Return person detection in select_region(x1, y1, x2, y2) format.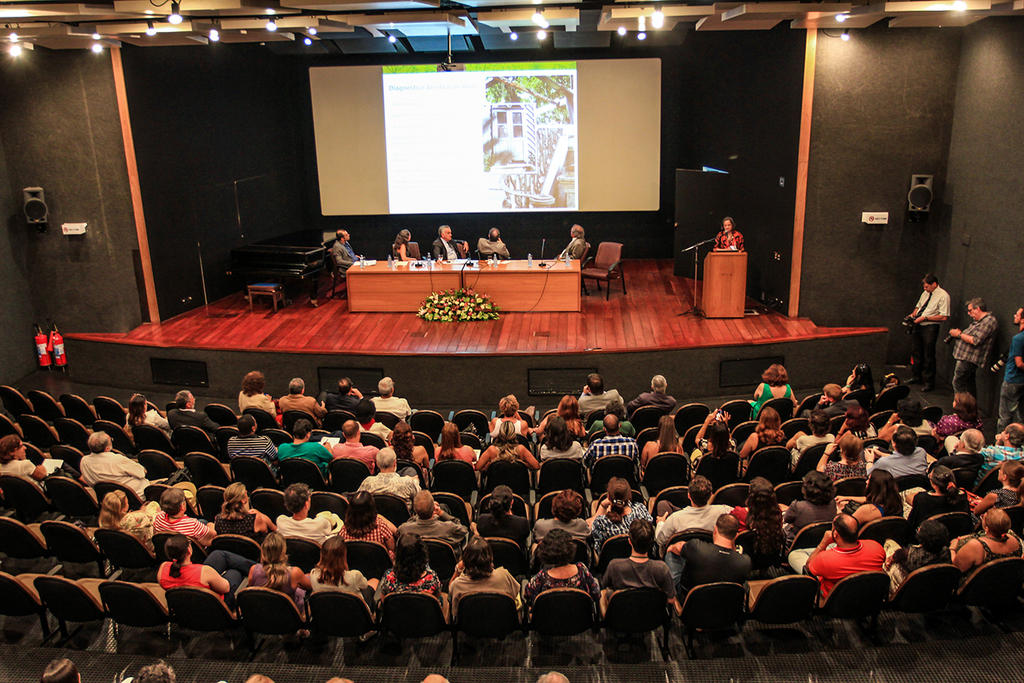
select_region(429, 216, 470, 261).
